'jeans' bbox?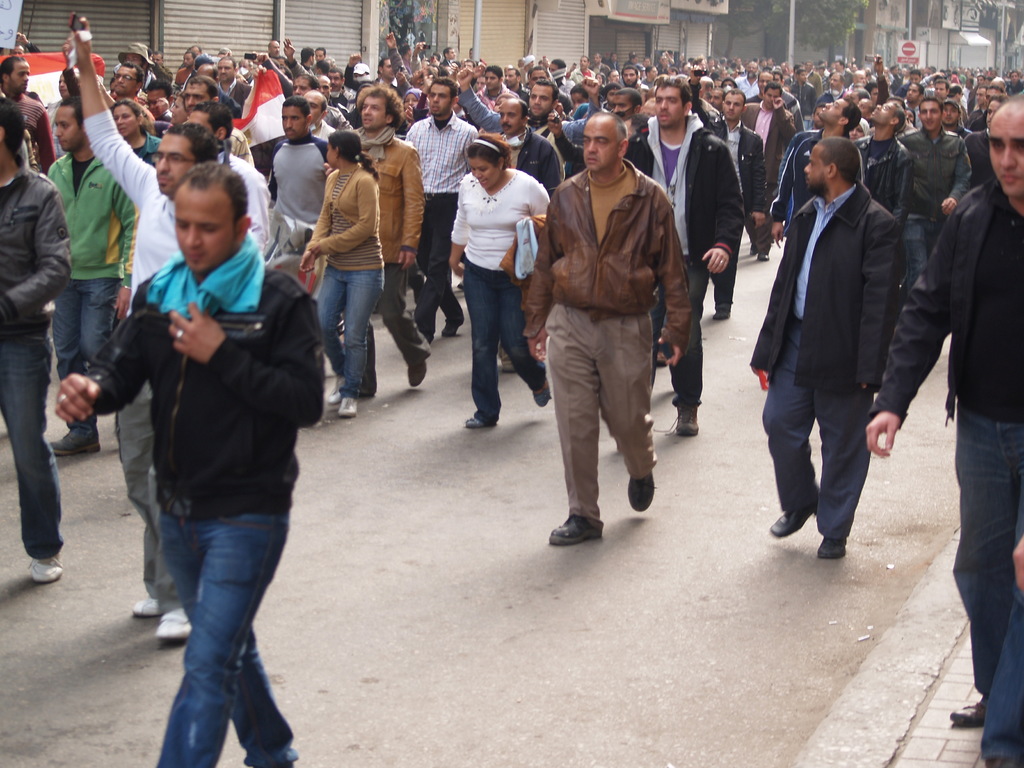
pyautogui.locateOnScreen(46, 291, 122, 426)
